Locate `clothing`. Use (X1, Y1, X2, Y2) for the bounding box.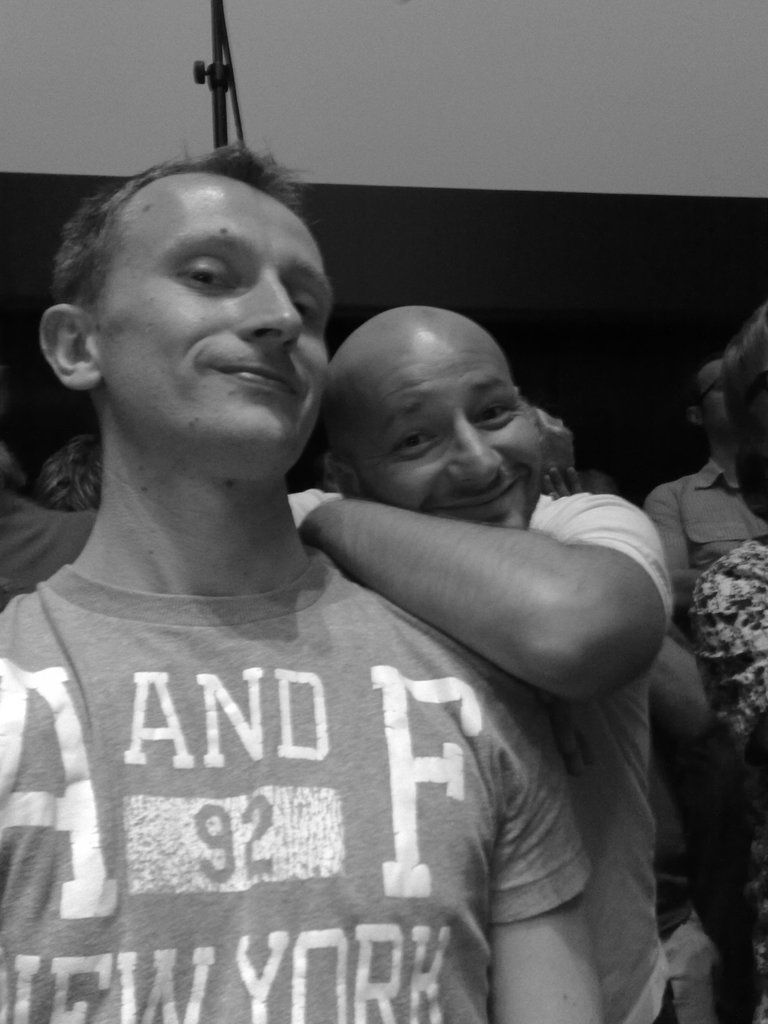
(511, 481, 680, 1023).
